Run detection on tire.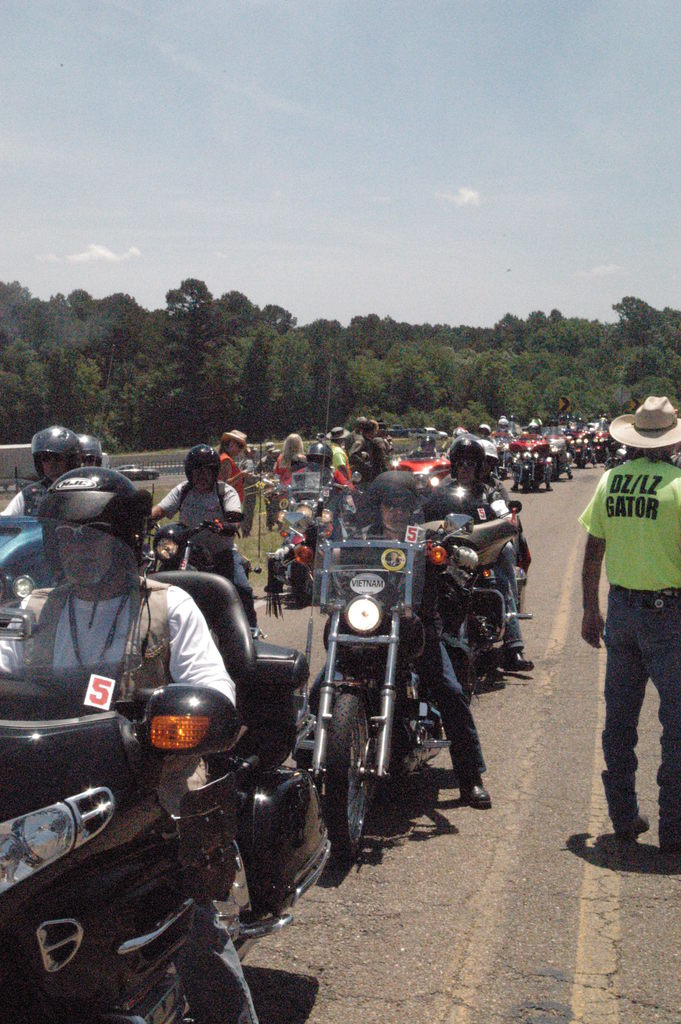
Result: rect(573, 450, 586, 467).
